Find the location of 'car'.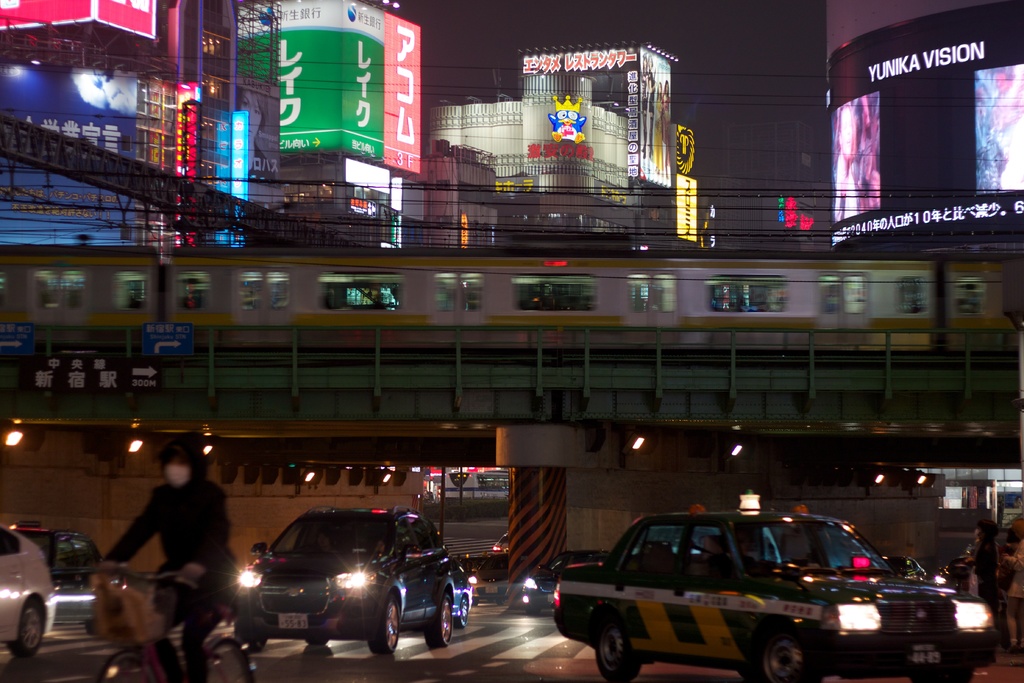
Location: x1=454, y1=555, x2=486, y2=572.
